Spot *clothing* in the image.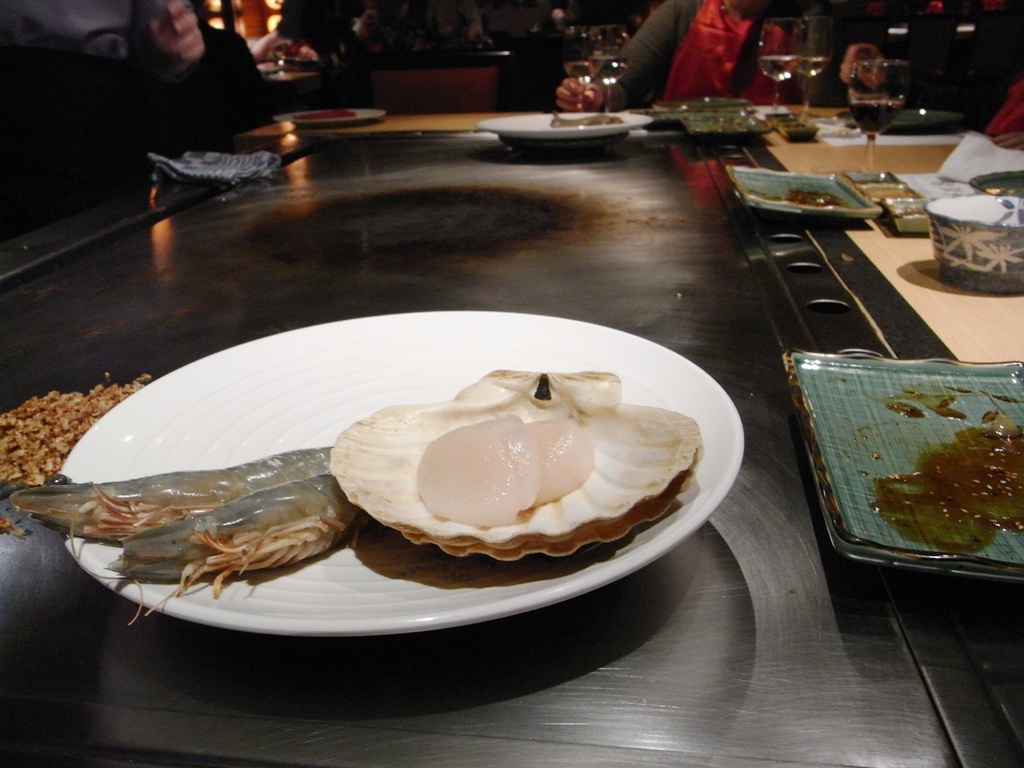
*clothing* found at x1=583 y1=3 x2=794 y2=108.
